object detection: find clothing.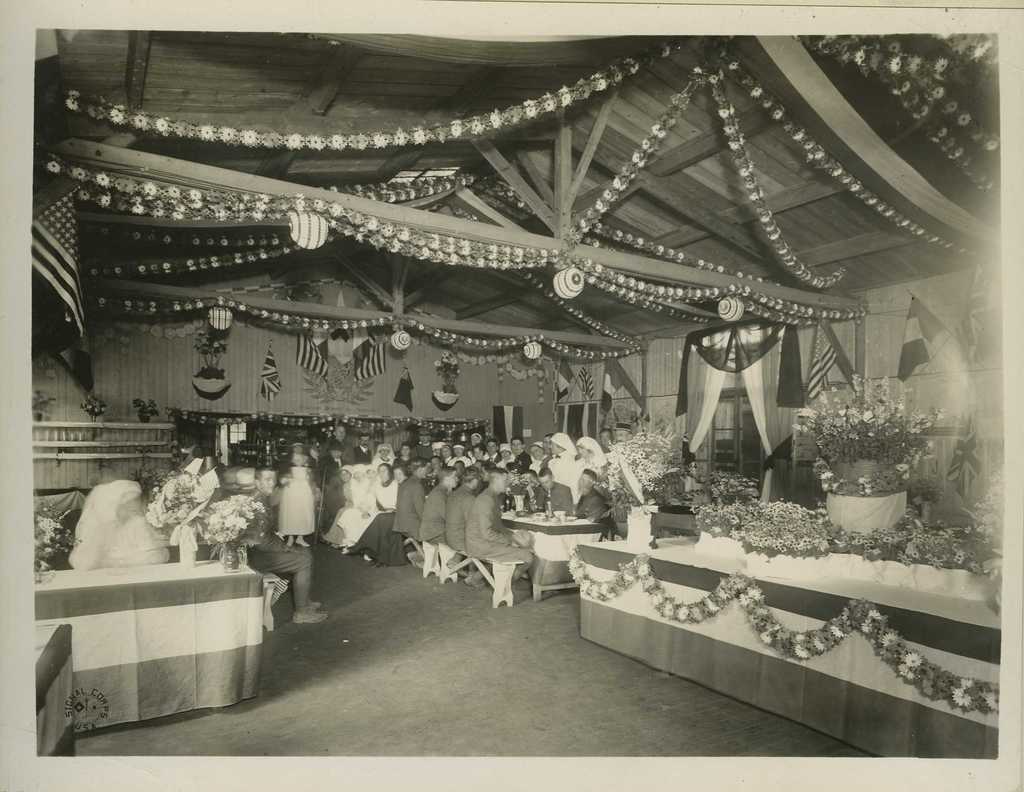
(left=392, top=461, right=421, bottom=474).
